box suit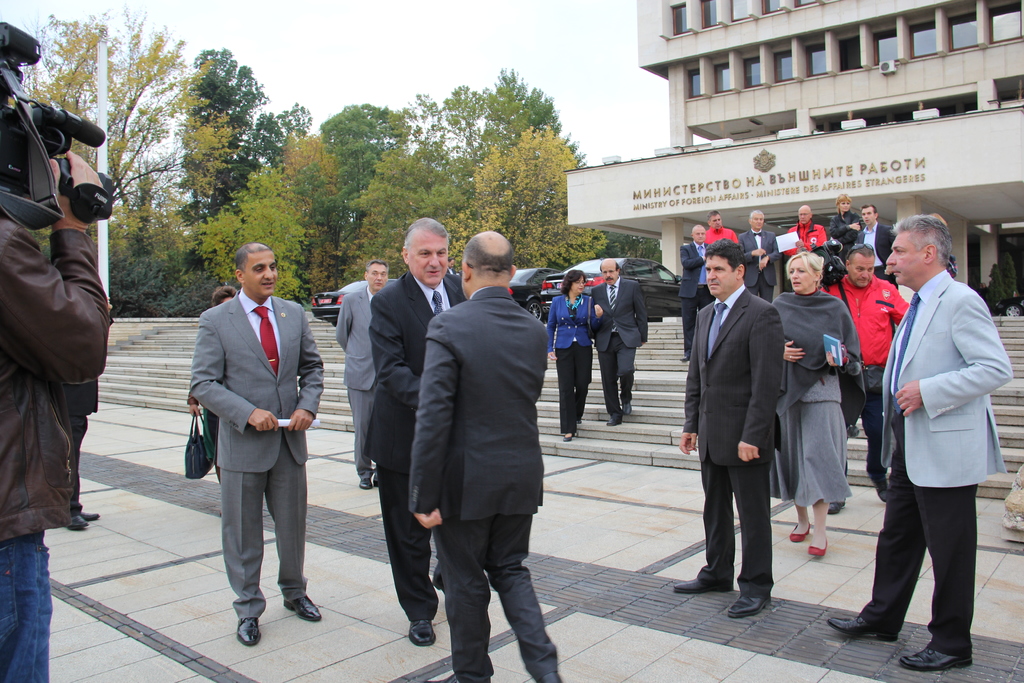
detection(854, 265, 1014, 661)
